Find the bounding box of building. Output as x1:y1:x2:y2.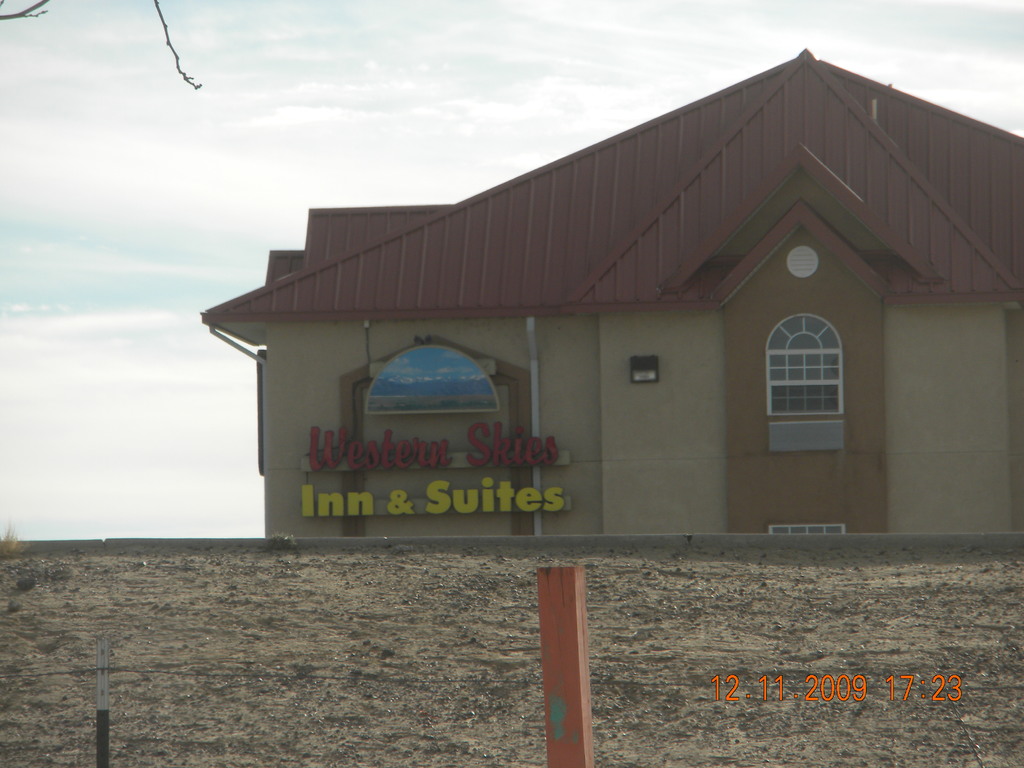
201:48:1023:544.
